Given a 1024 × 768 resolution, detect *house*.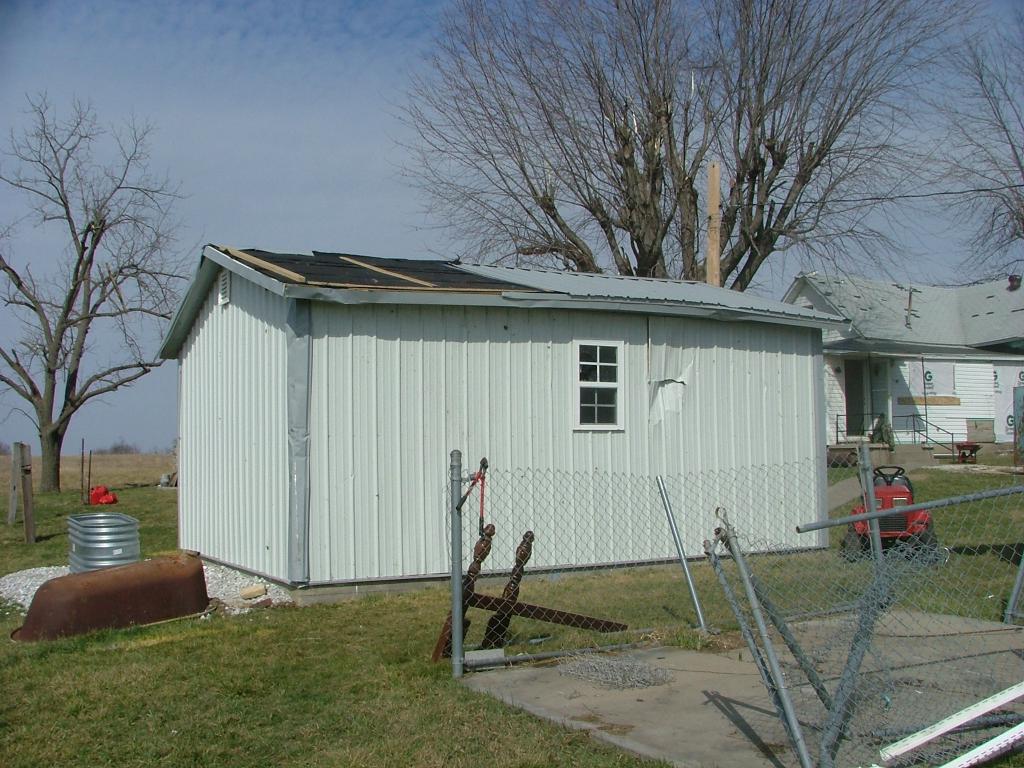
box(155, 234, 883, 630).
